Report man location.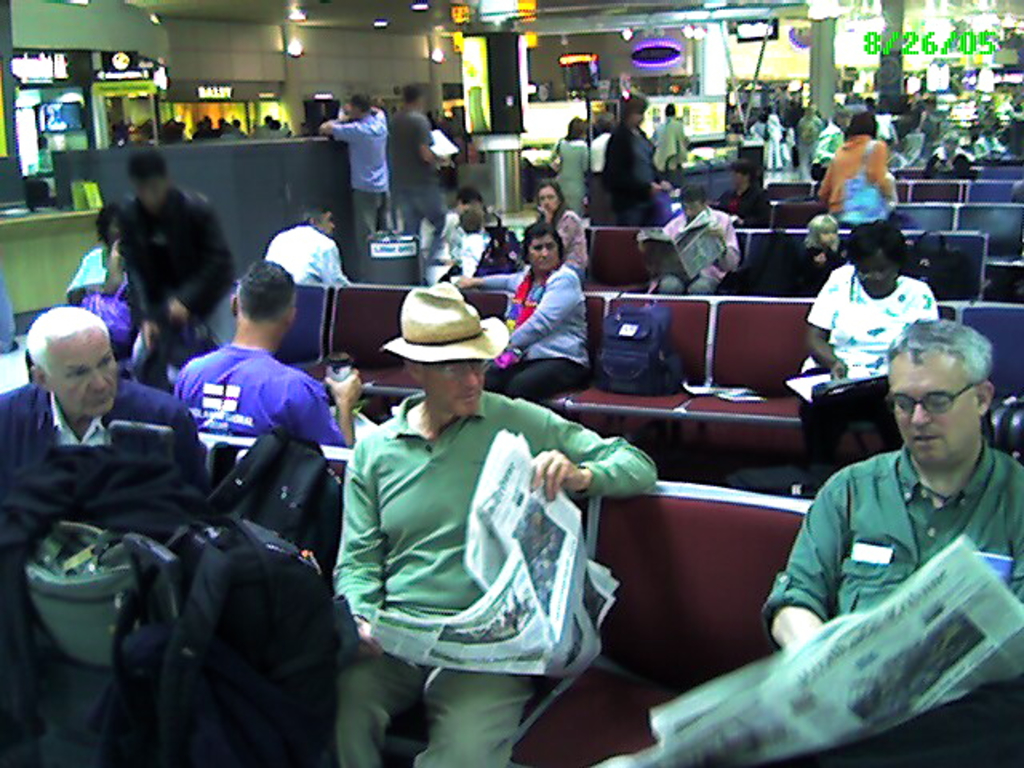
Report: l=318, t=94, r=389, b=240.
